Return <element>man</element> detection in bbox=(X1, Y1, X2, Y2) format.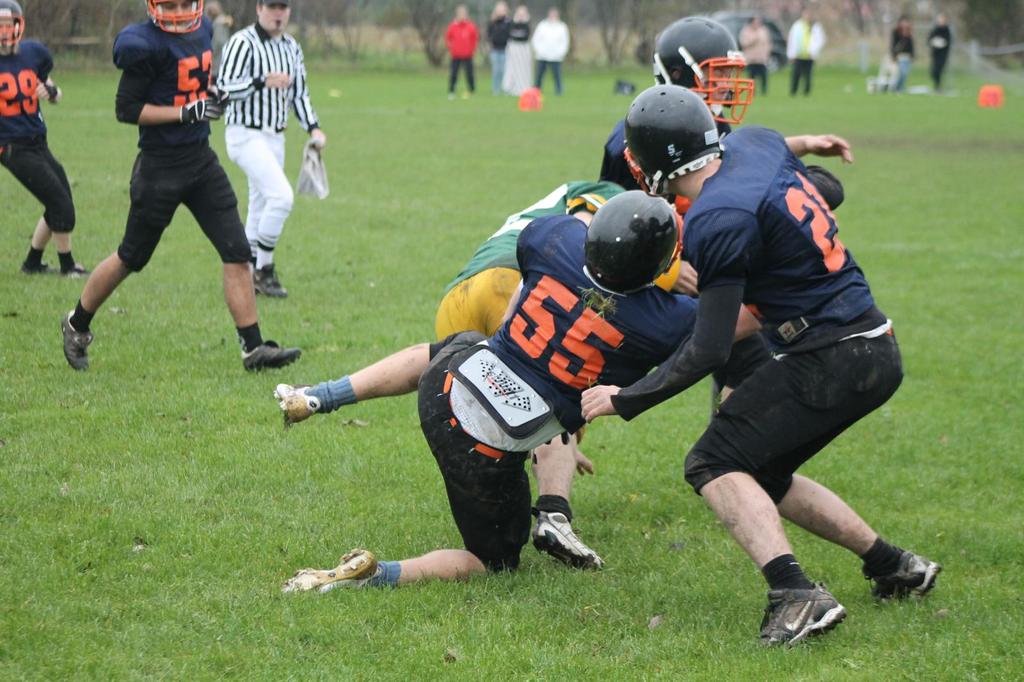
bbox=(474, 0, 516, 104).
